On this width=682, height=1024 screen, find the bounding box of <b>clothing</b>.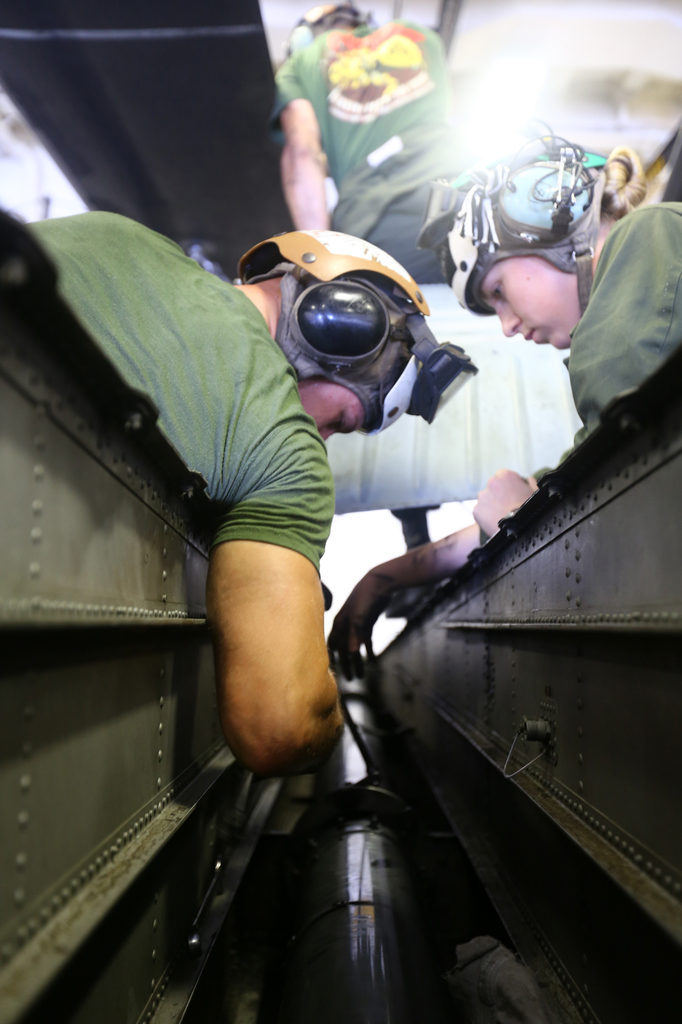
Bounding box: bbox(269, 15, 473, 285).
